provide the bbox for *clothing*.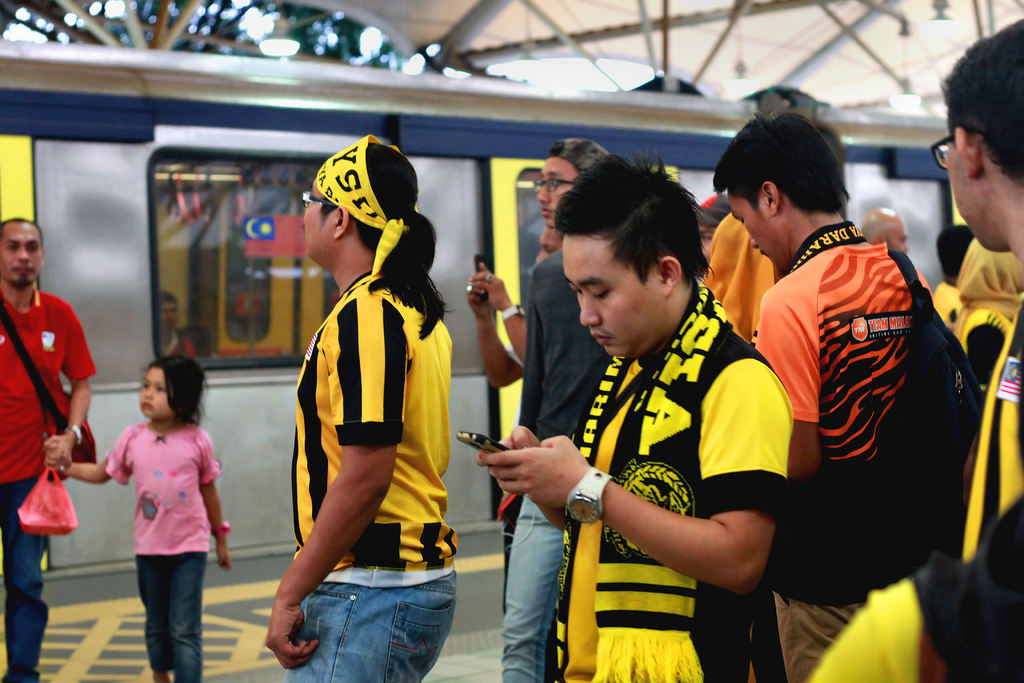
box(698, 214, 770, 350).
